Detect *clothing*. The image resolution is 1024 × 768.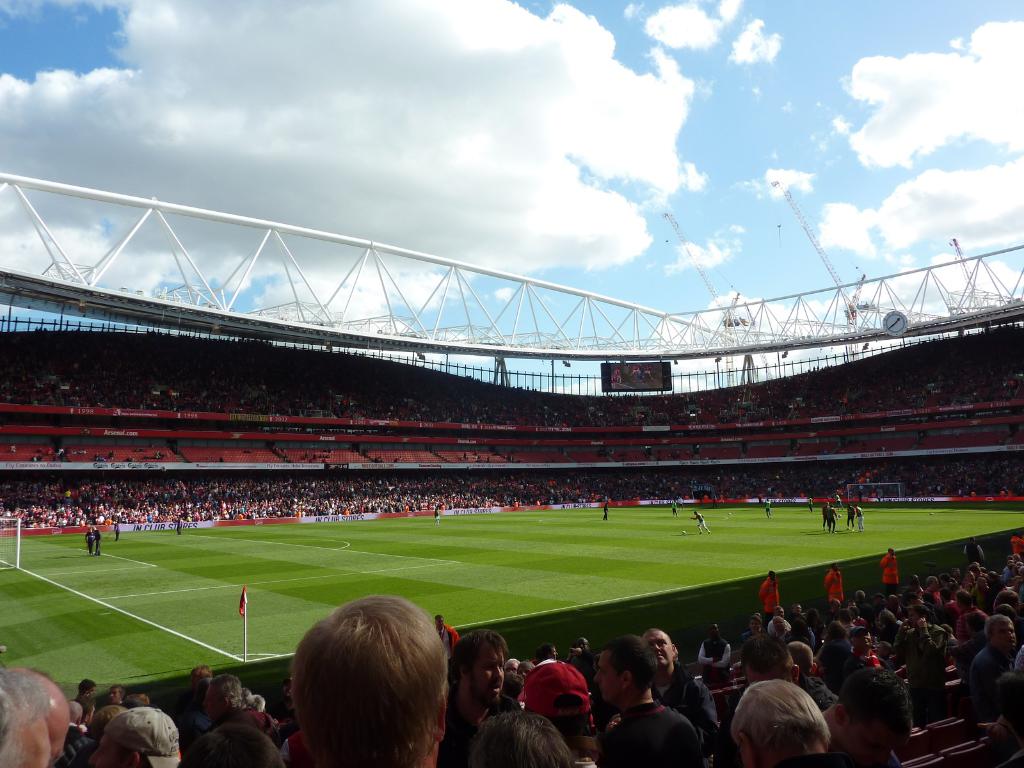
(820,564,845,607).
